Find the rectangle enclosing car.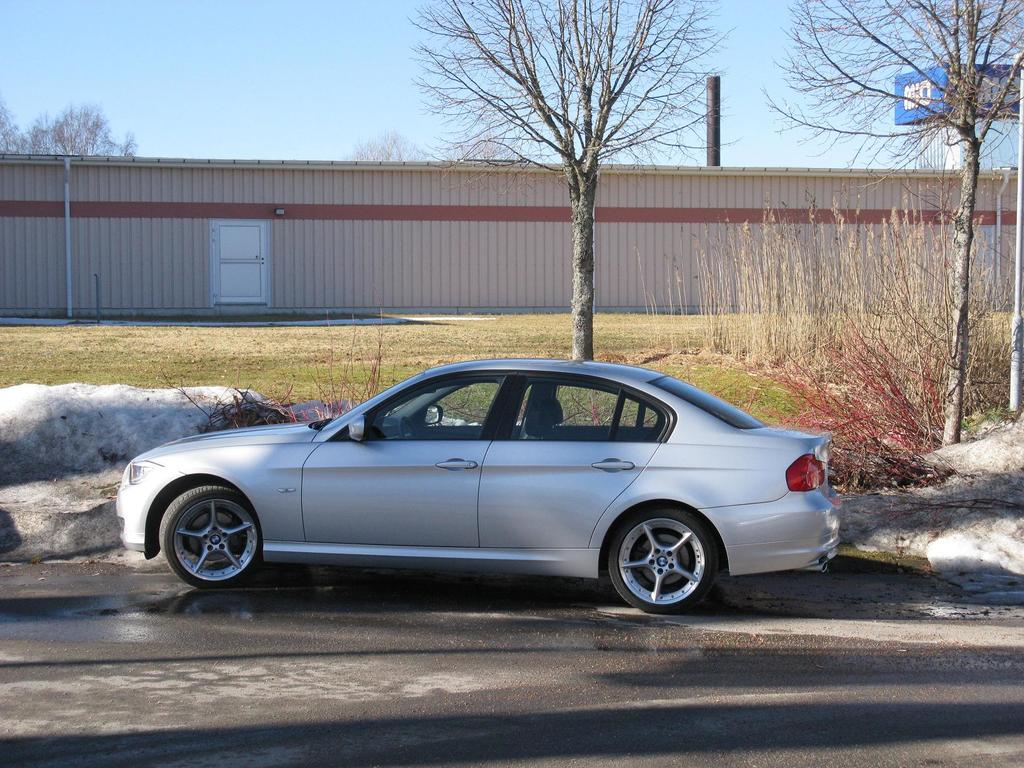
region(115, 359, 842, 612).
